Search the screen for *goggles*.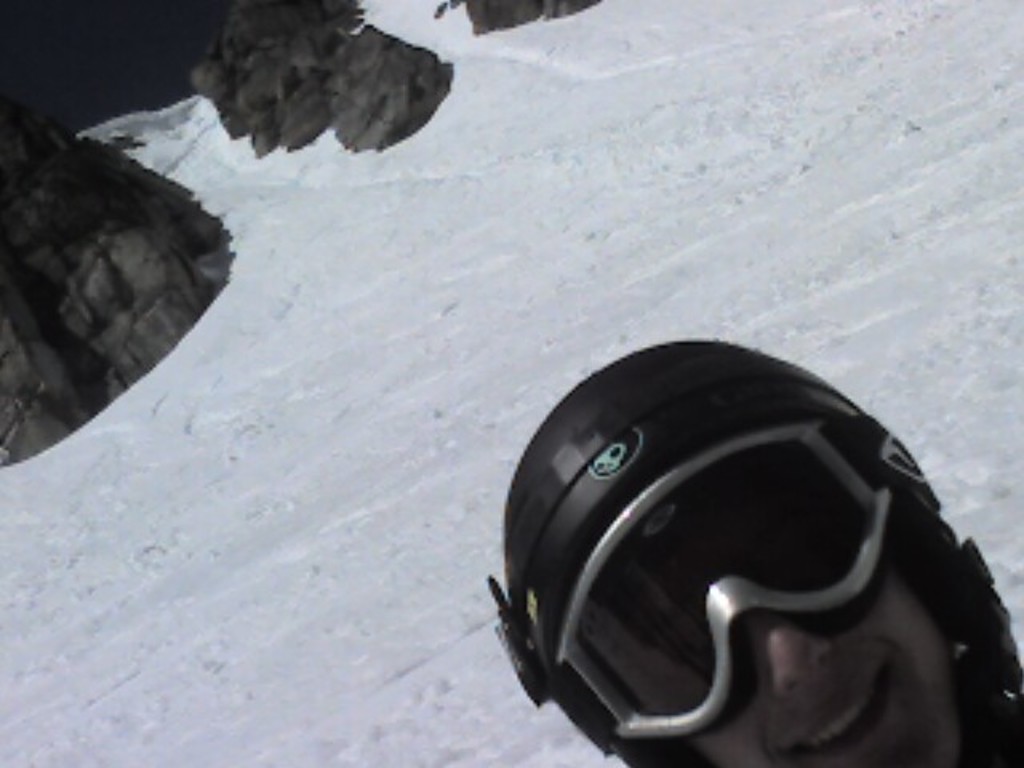
Found at box=[547, 413, 936, 757].
